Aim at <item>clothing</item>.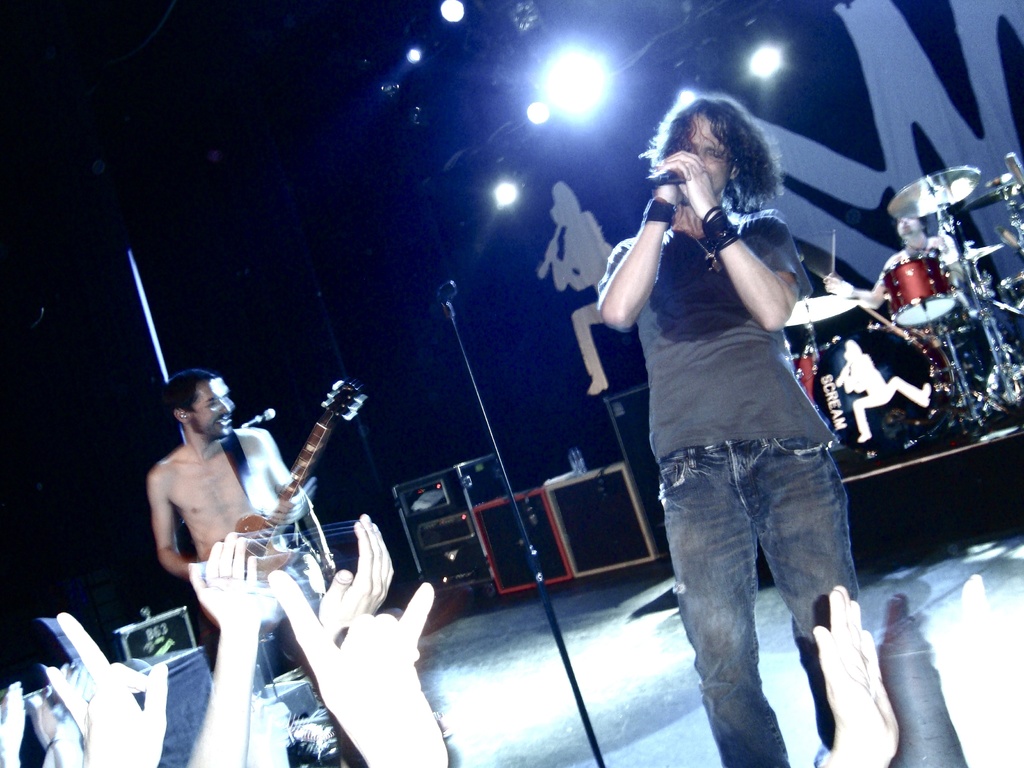
Aimed at rect(625, 128, 876, 732).
